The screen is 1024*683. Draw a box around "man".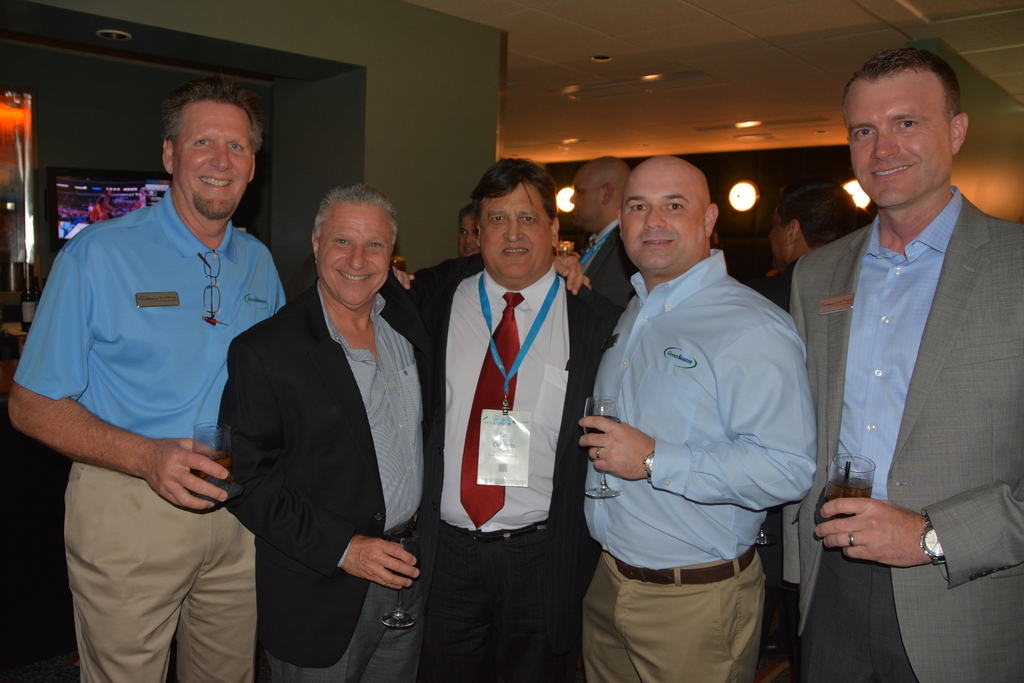
(left=229, top=177, right=589, bottom=682).
